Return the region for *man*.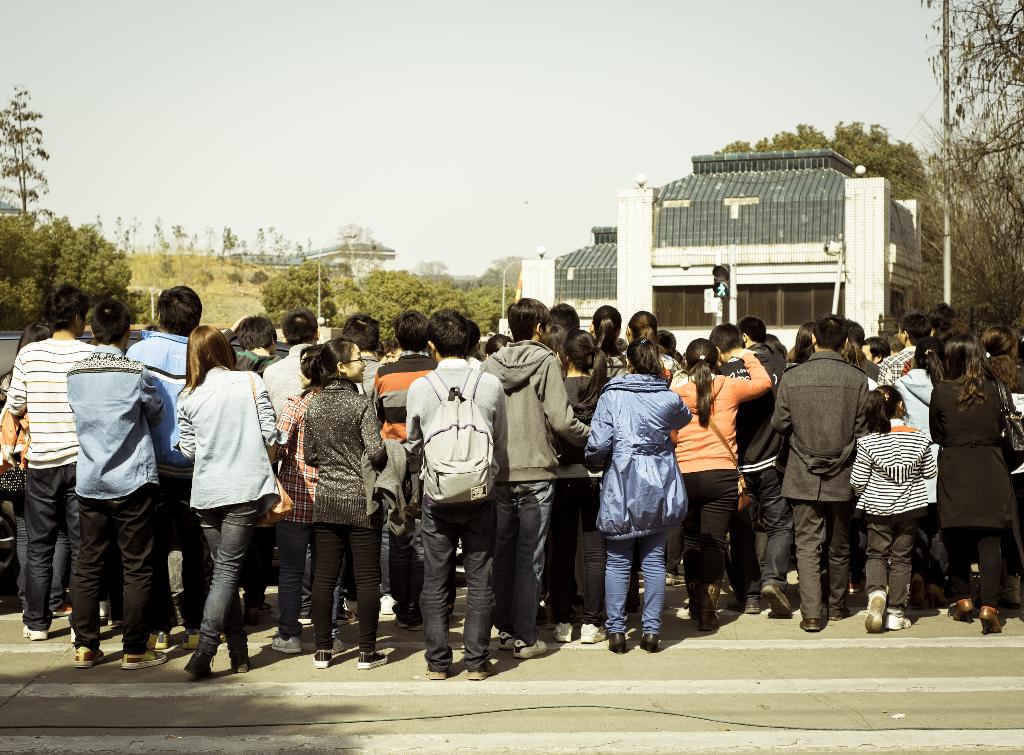
[x1=456, y1=297, x2=598, y2=654].
